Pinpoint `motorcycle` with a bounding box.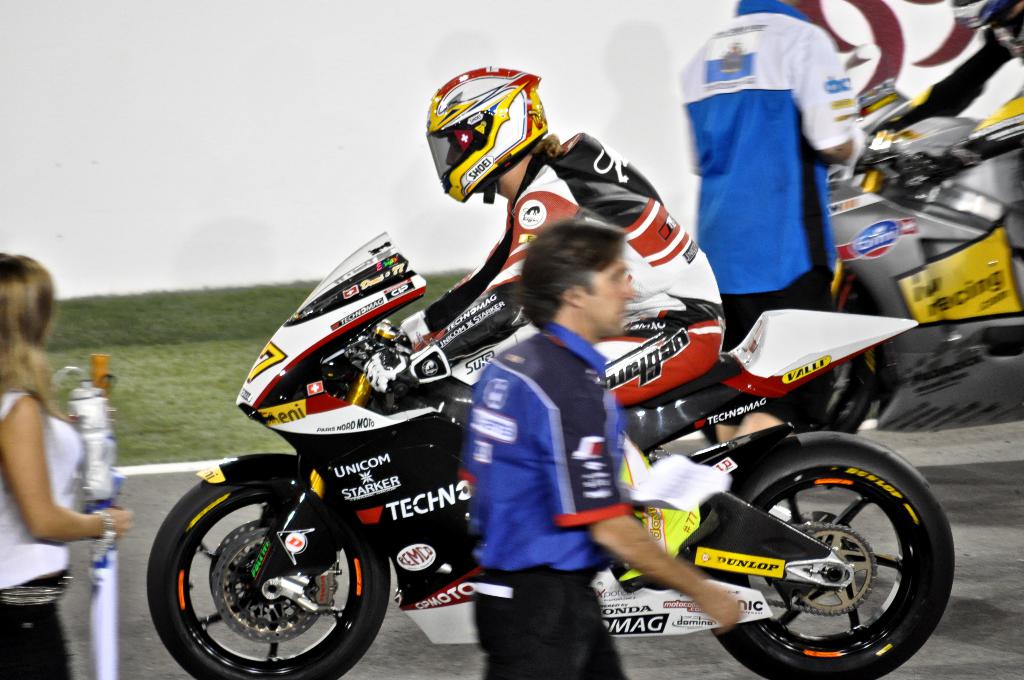
bbox=[146, 231, 954, 679].
